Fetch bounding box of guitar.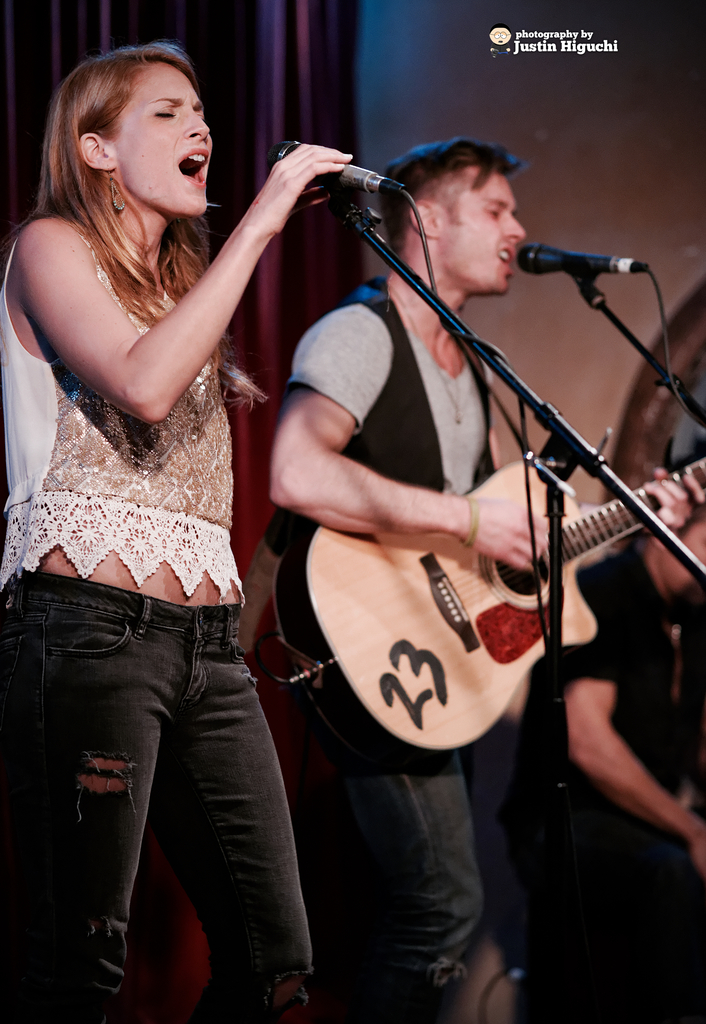
Bbox: [x1=266, y1=456, x2=705, y2=771].
